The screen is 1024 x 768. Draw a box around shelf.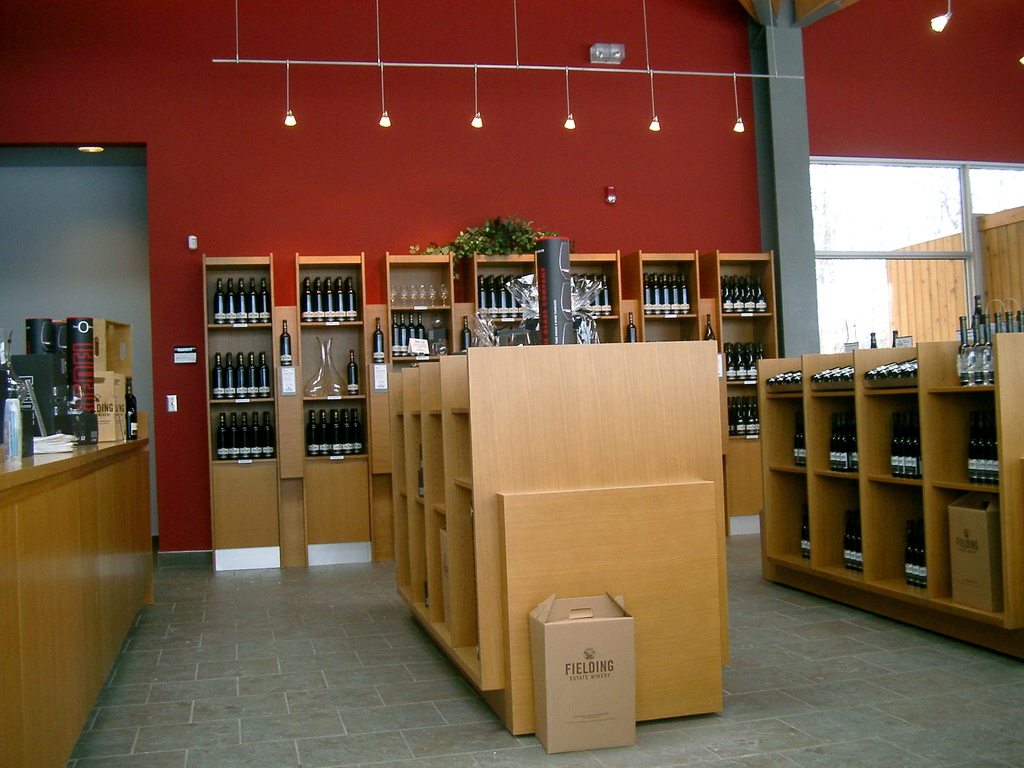
(381,255,451,311).
